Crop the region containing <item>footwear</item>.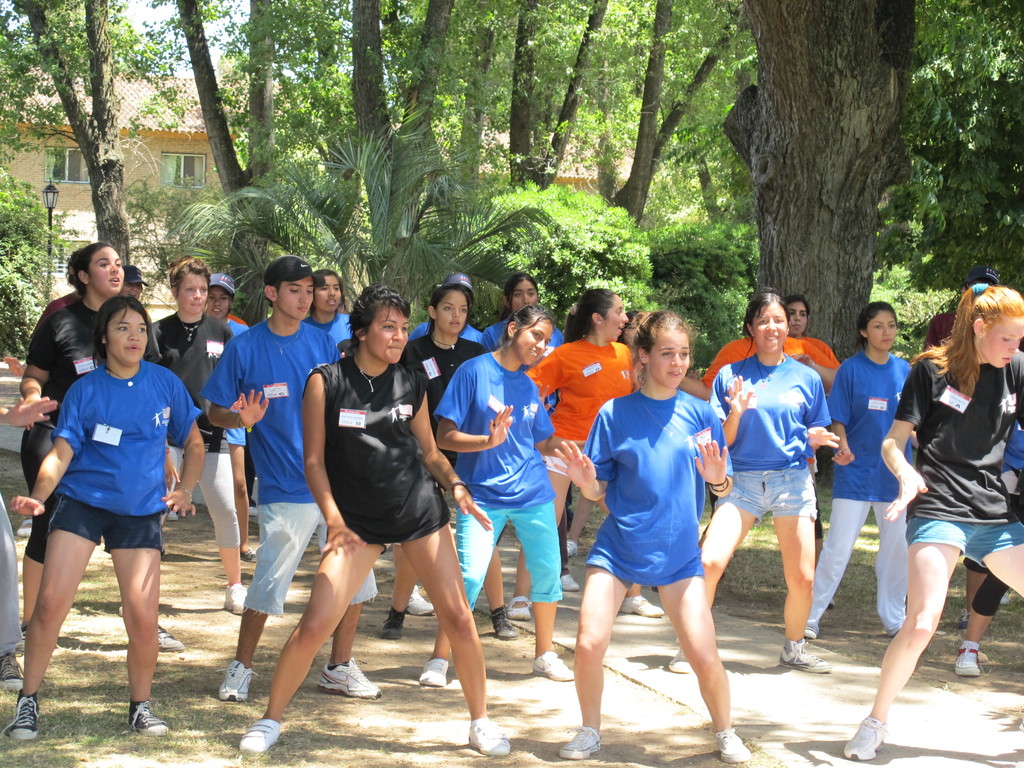
Crop region: 803:627:814:640.
